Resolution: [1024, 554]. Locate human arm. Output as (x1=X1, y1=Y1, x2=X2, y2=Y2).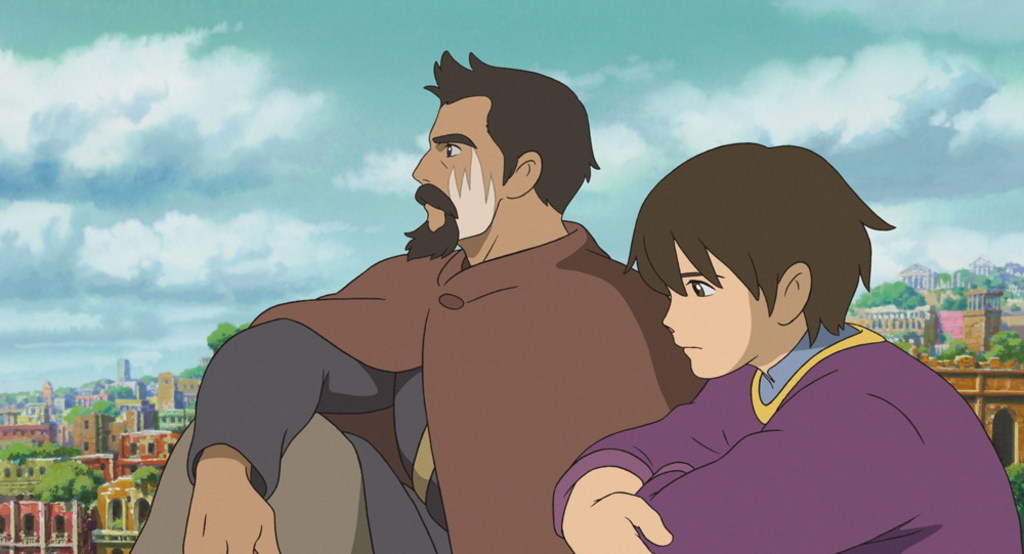
(x1=543, y1=377, x2=715, y2=553).
